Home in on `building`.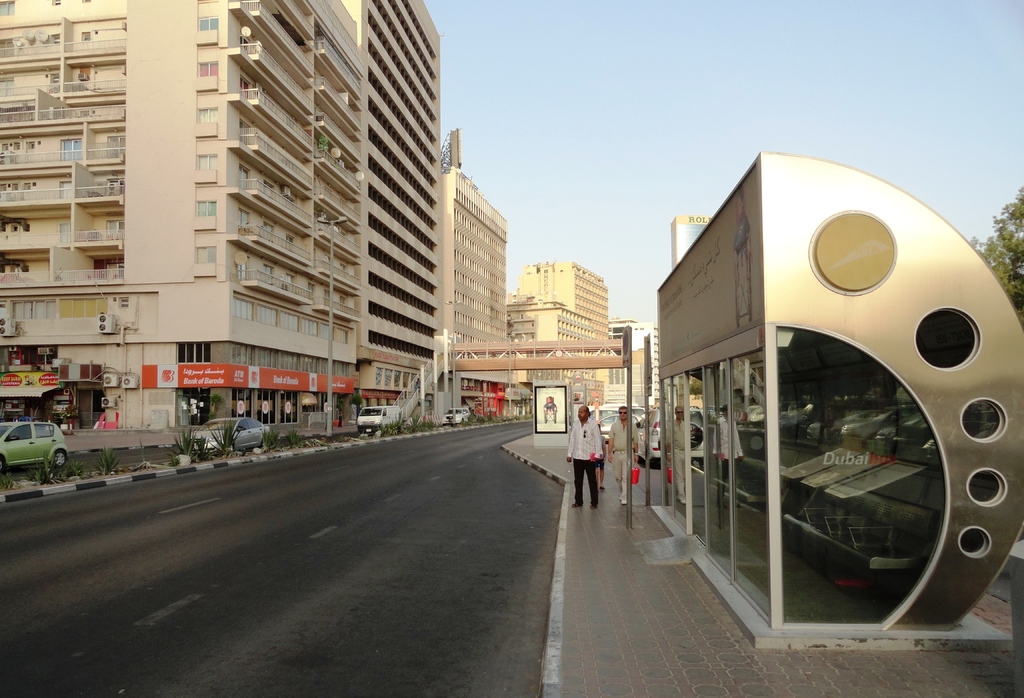
Homed in at x1=0 y1=3 x2=367 y2=428.
